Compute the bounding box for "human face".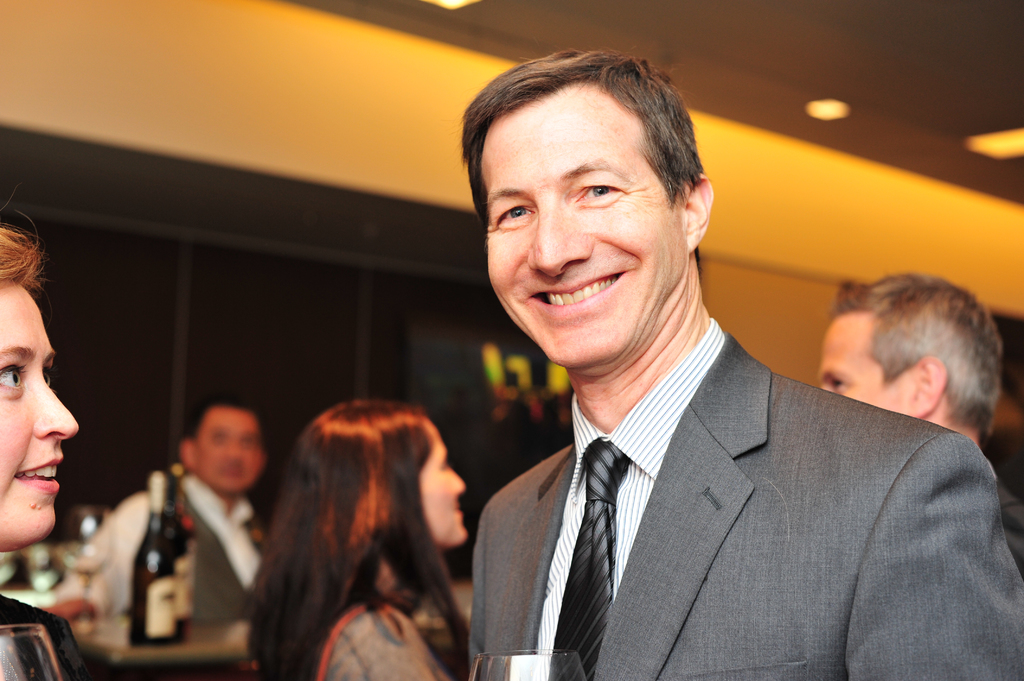
[x1=819, y1=314, x2=913, y2=413].
